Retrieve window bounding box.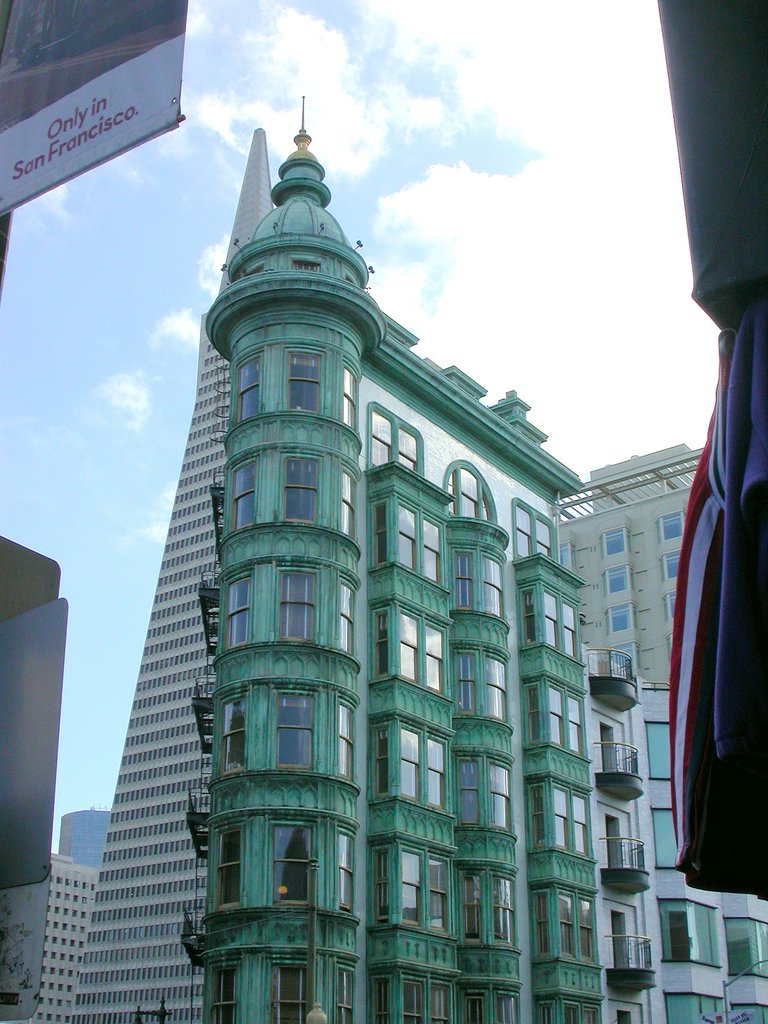
Bounding box: {"x1": 452, "y1": 650, "x2": 473, "y2": 715}.
